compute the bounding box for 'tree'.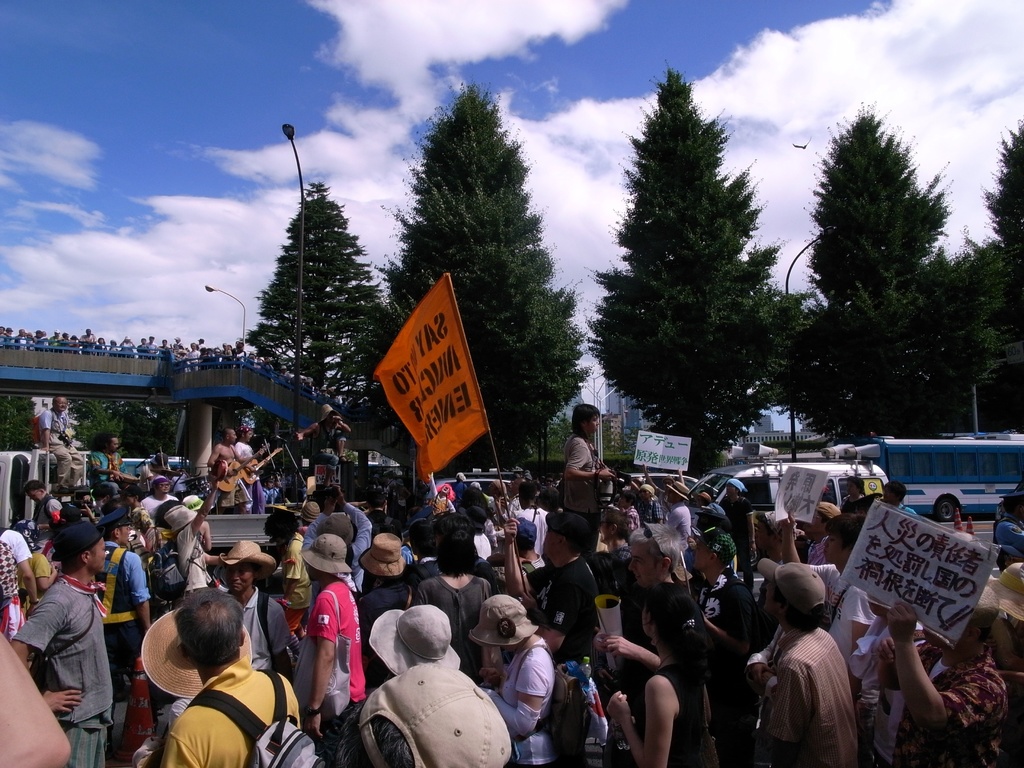
70 404 177 446.
